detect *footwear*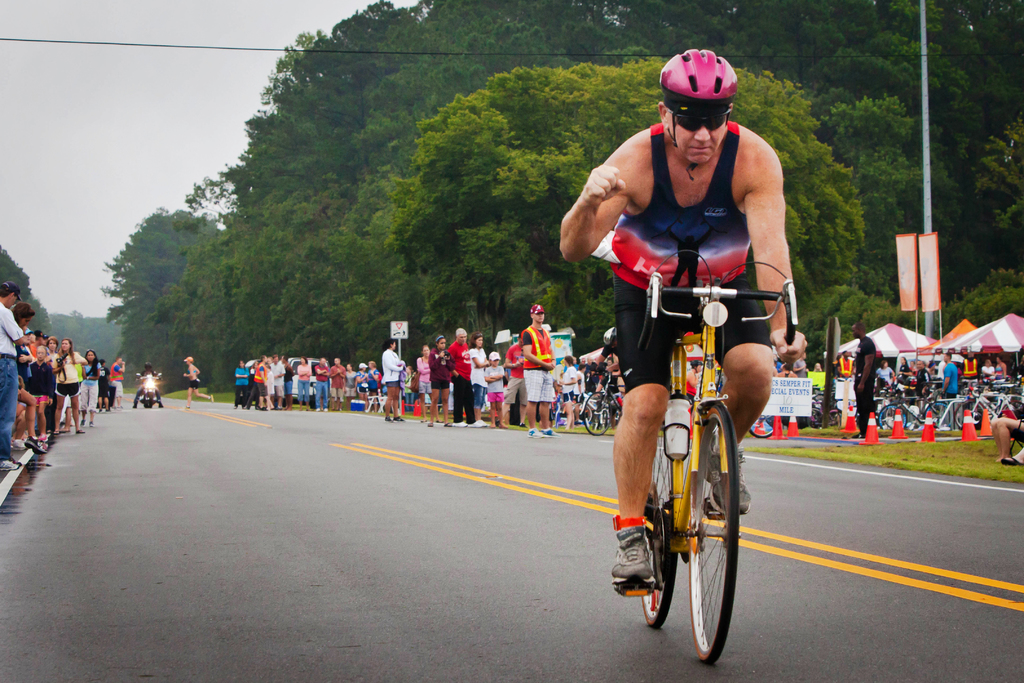
[502, 422, 511, 430]
